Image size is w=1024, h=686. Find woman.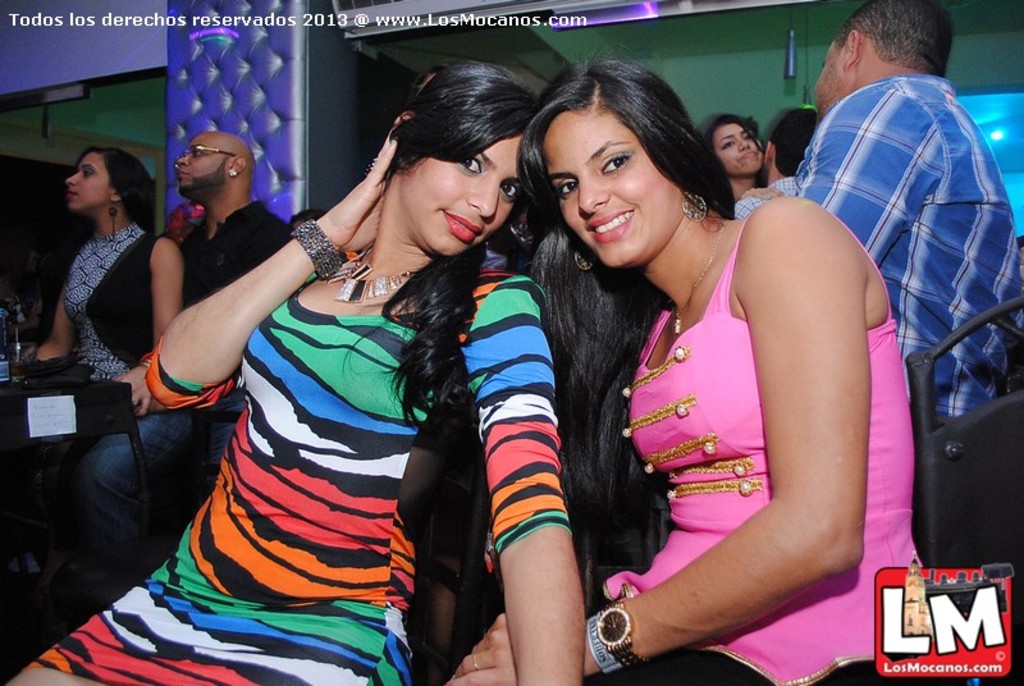
bbox(24, 136, 163, 421).
